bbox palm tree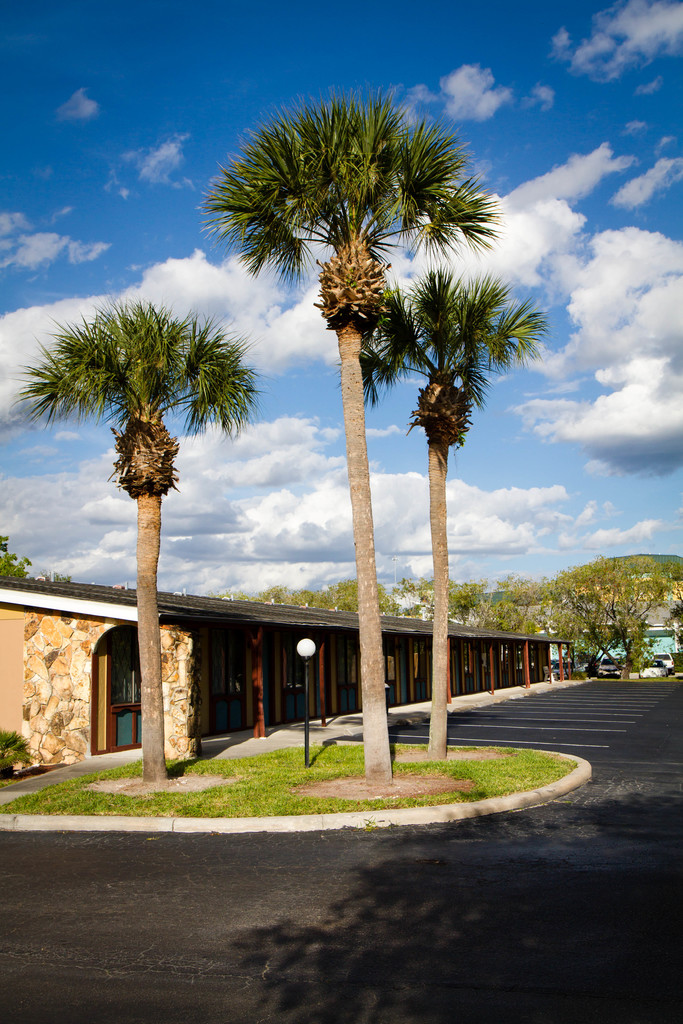
(left=49, top=305, right=247, bottom=692)
